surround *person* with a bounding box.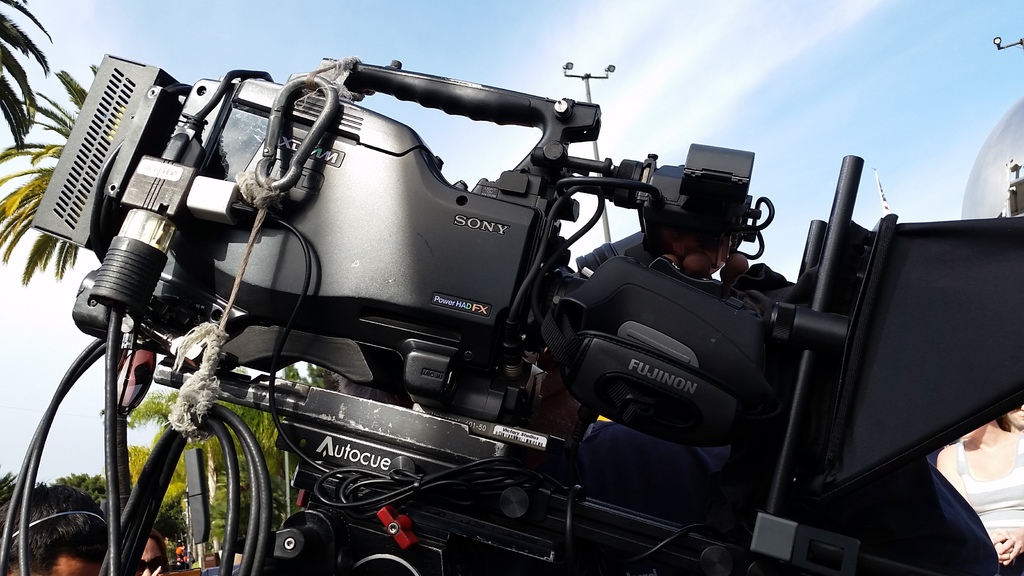
x1=938 y1=414 x2=1023 y2=575.
